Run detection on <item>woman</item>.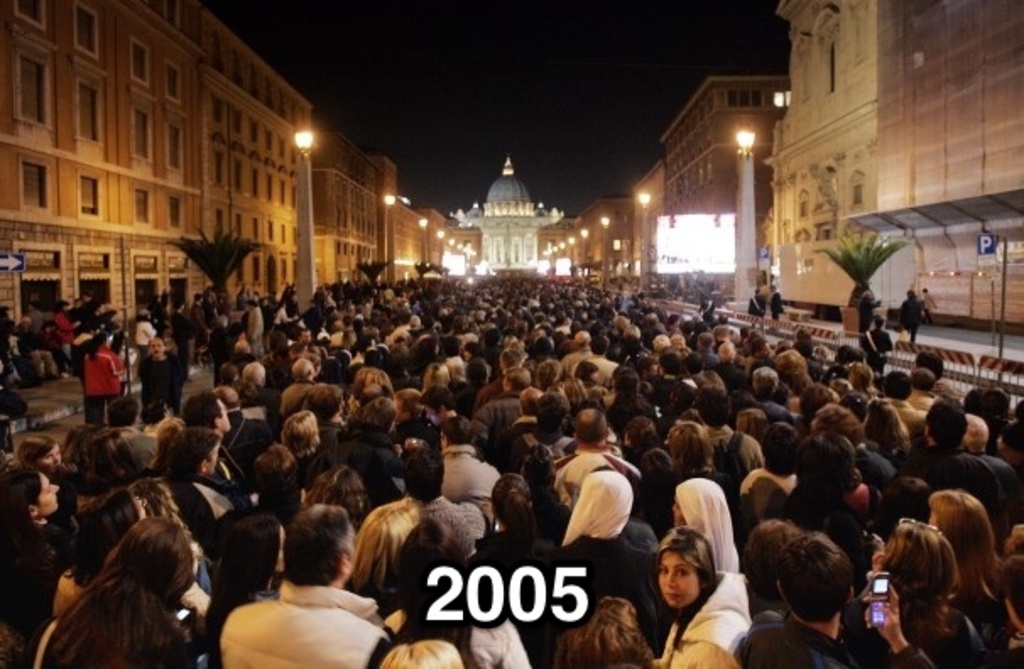
Result: 145 414 179 475.
